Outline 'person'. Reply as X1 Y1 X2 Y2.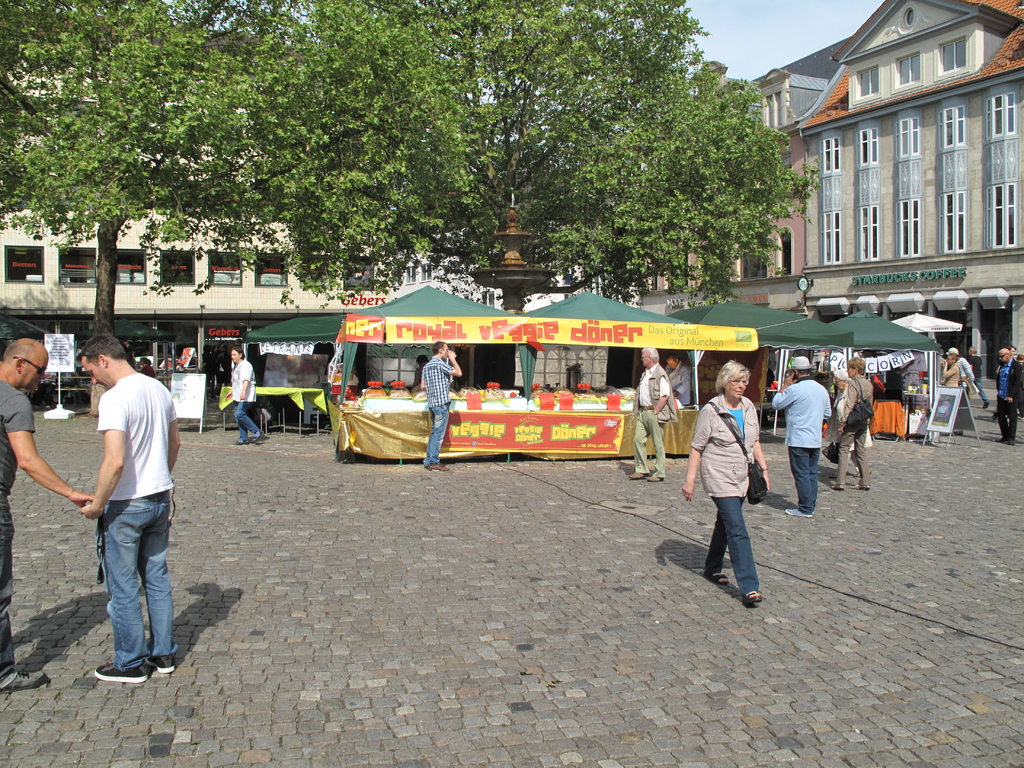
81 330 183 683.
